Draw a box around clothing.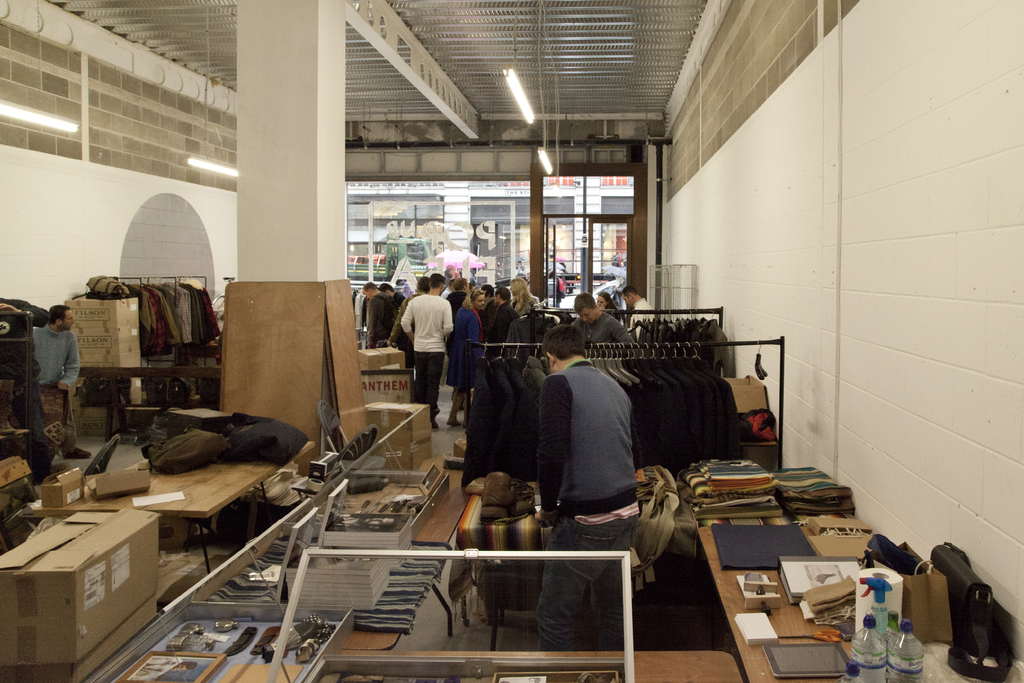
bbox(390, 271, 456, 402).
